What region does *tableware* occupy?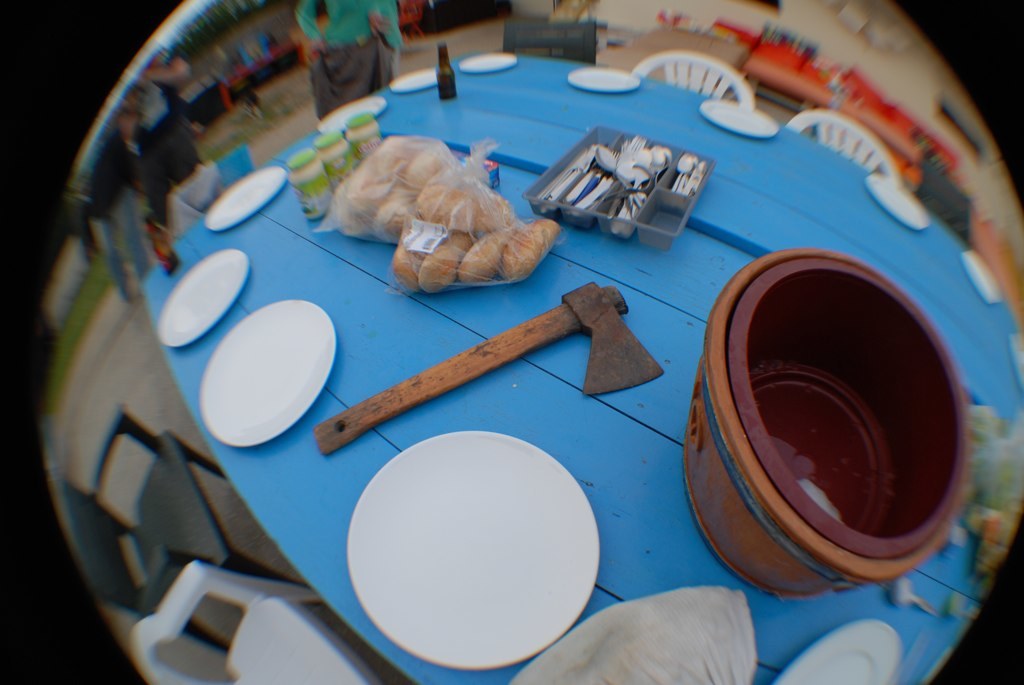
{"left": 961, "top": 253, "right": 1000, "bottom": 304}.
